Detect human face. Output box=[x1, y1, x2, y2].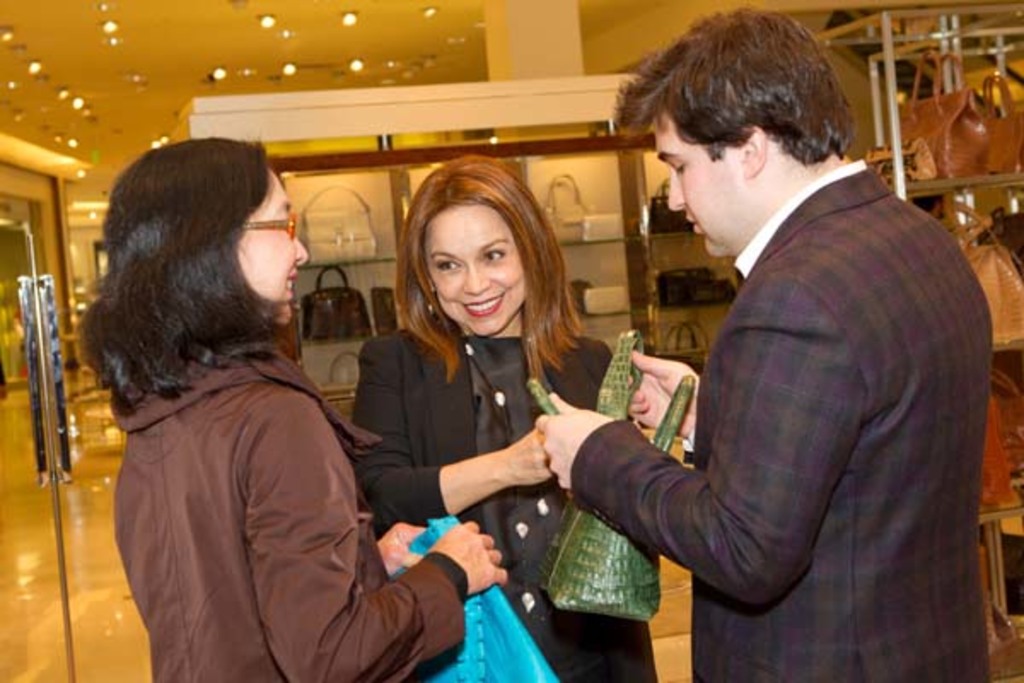
box=[655, 106, 737, 254].
